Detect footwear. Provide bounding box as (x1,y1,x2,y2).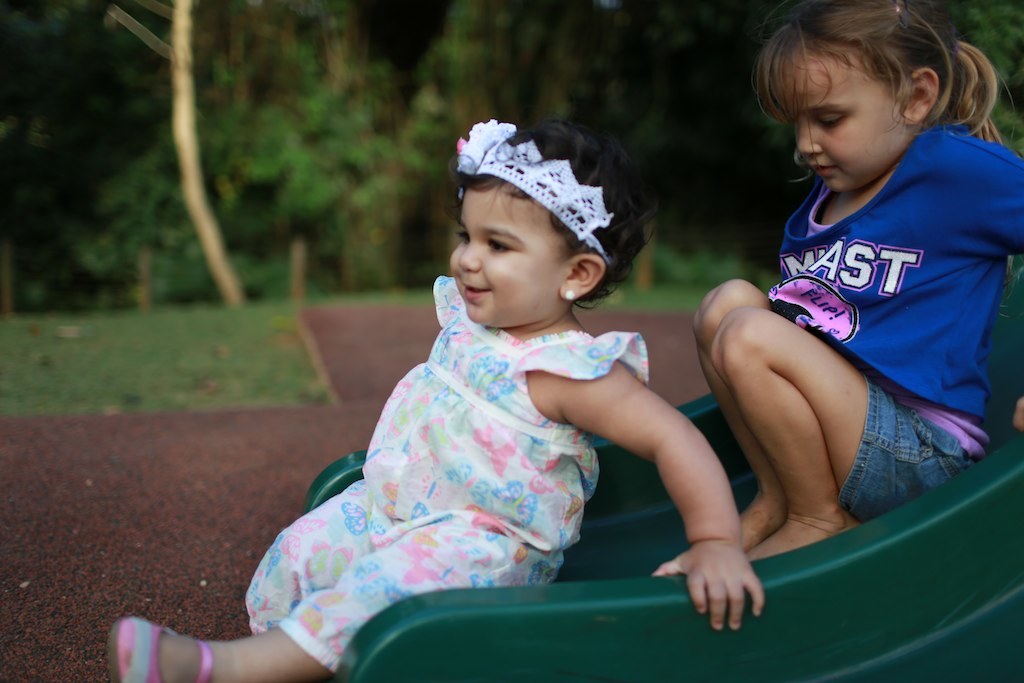
(103,616,216,682).
